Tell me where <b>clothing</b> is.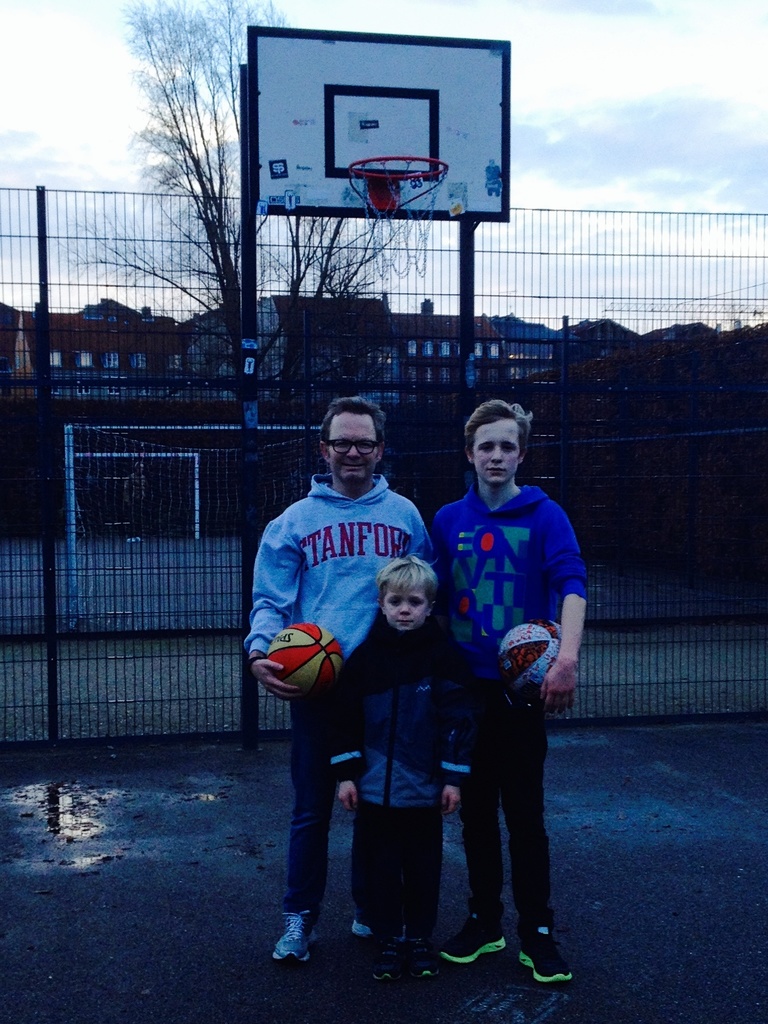
<b>clothing</b> is at <region>249, 472, 427, 893</region>.
